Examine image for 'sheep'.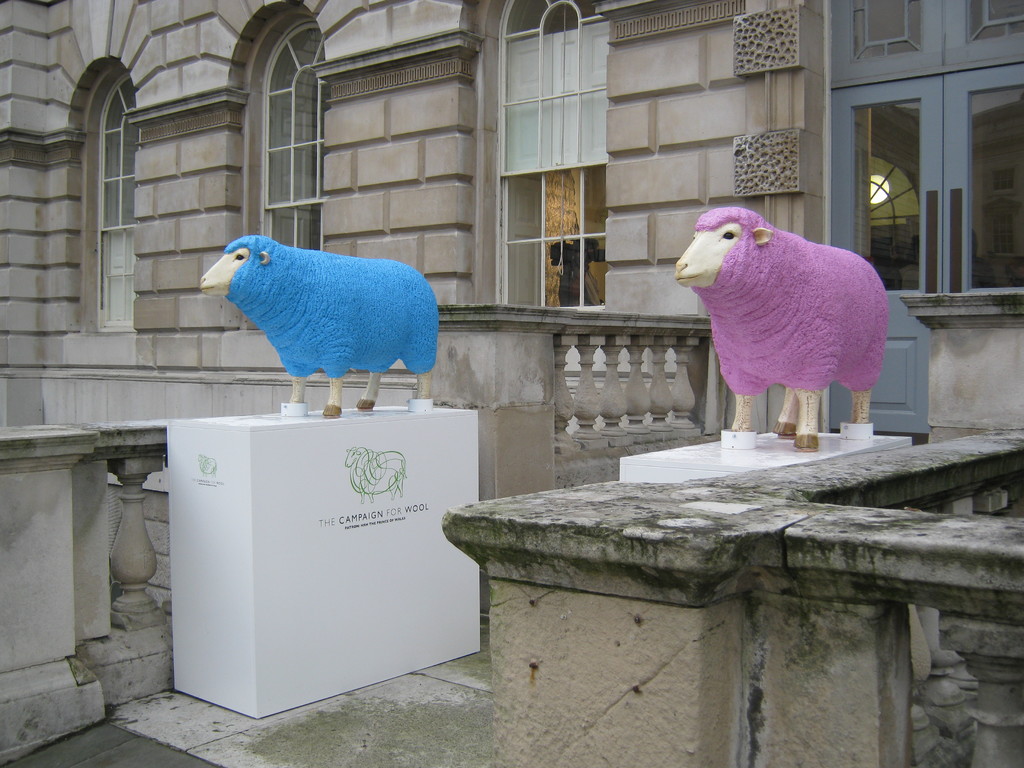
Examination result: (x1=199, y1=234, x2=442, y2=424).
